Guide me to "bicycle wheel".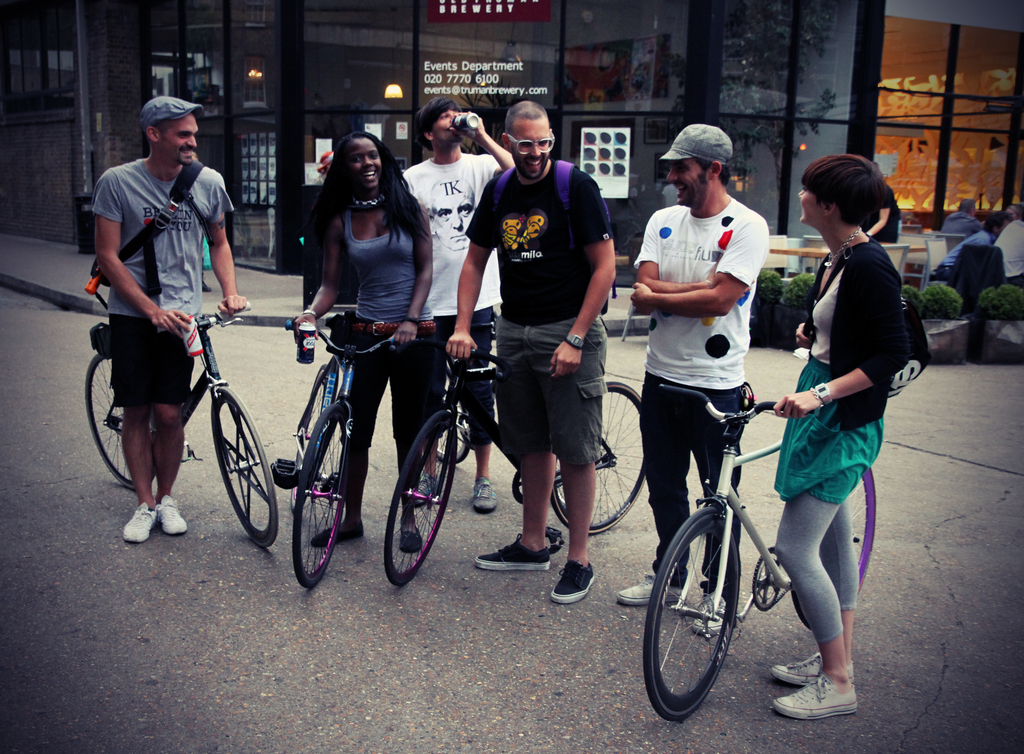
Guidance: select_region(205, 381, 273, 549).
